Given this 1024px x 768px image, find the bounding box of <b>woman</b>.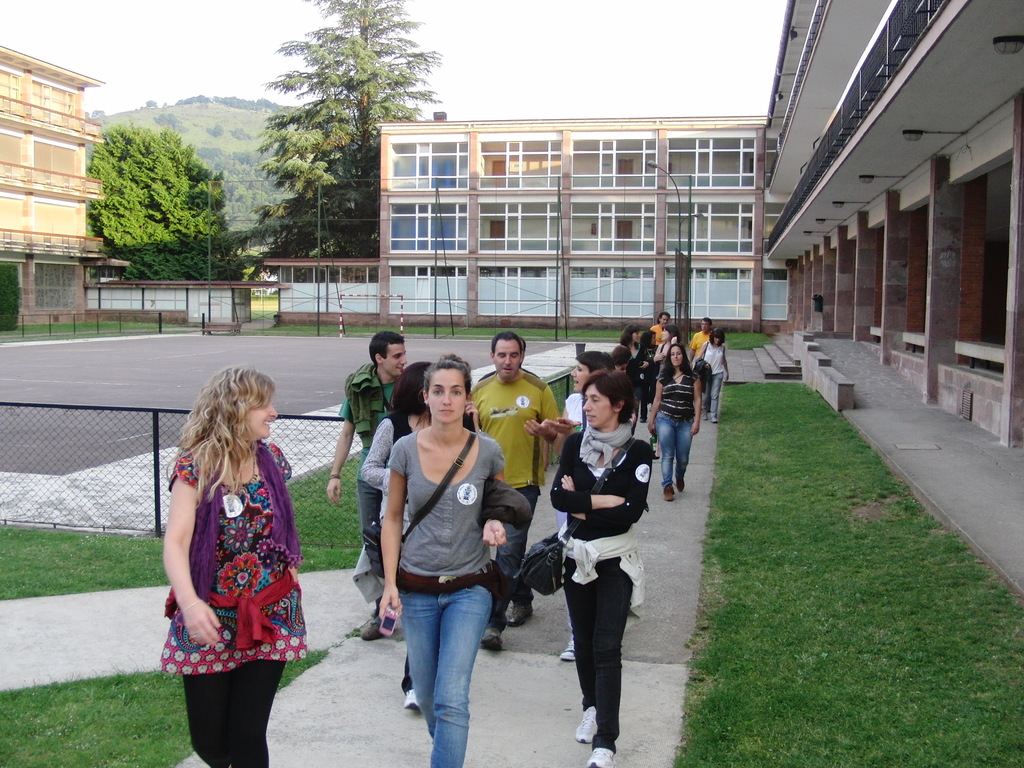
pyautogui.locateOnScreen(654, 323, 682, 378).
